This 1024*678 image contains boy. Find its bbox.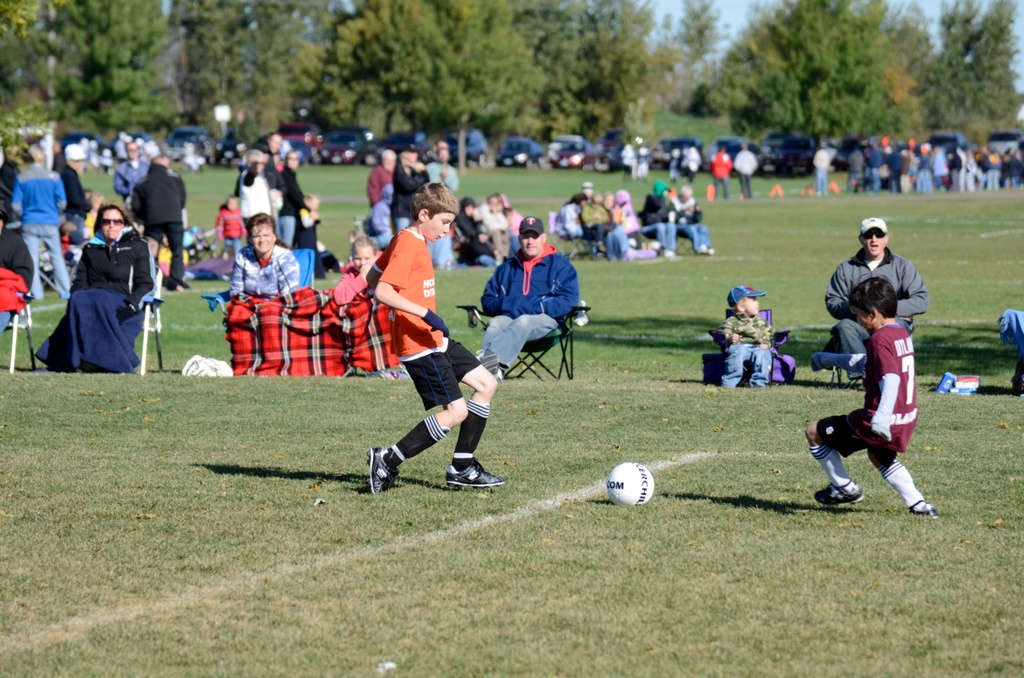
[left=800, top=239, right=945, bottom=516].
